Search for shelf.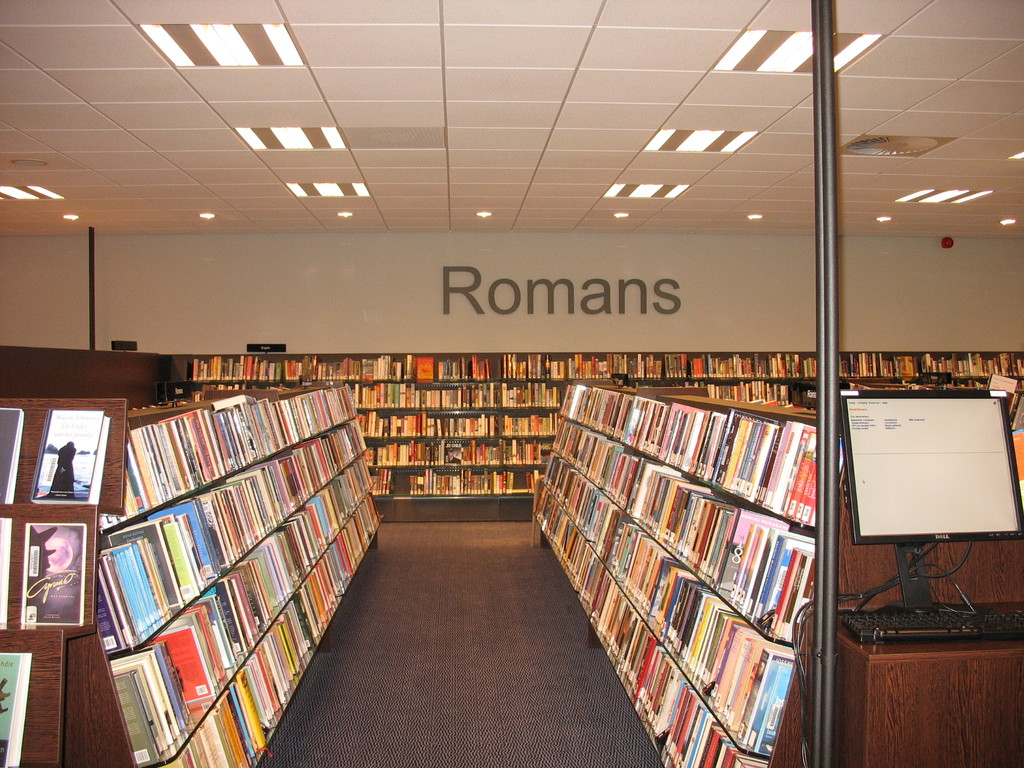
Found at (362, 405, 551, 445).
